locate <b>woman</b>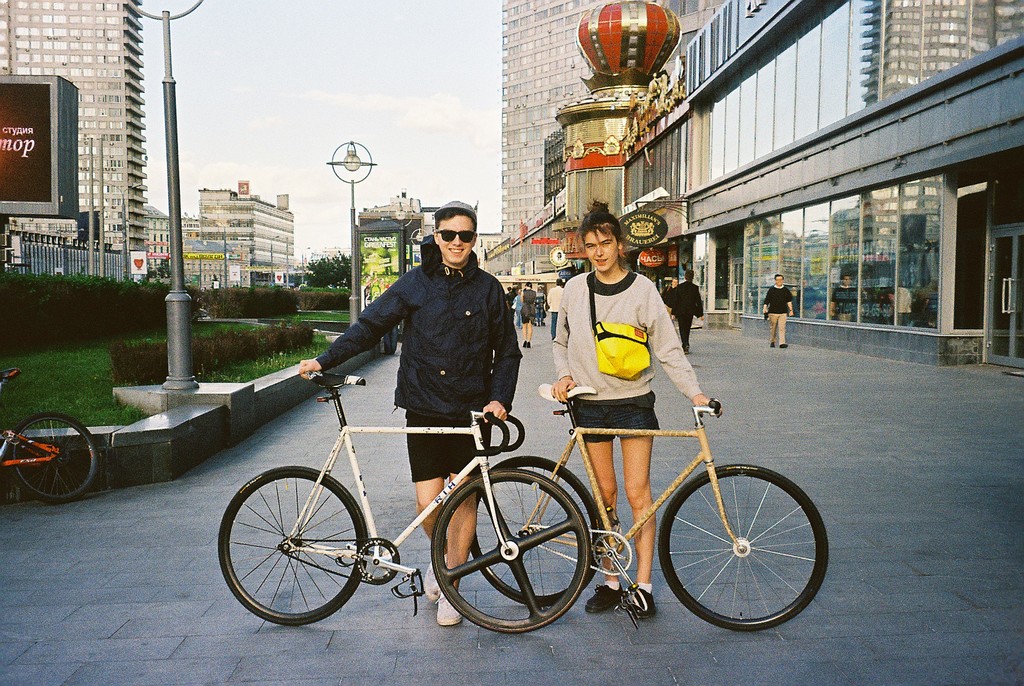
<bbox>521, 282, 539, 349</bbox>
